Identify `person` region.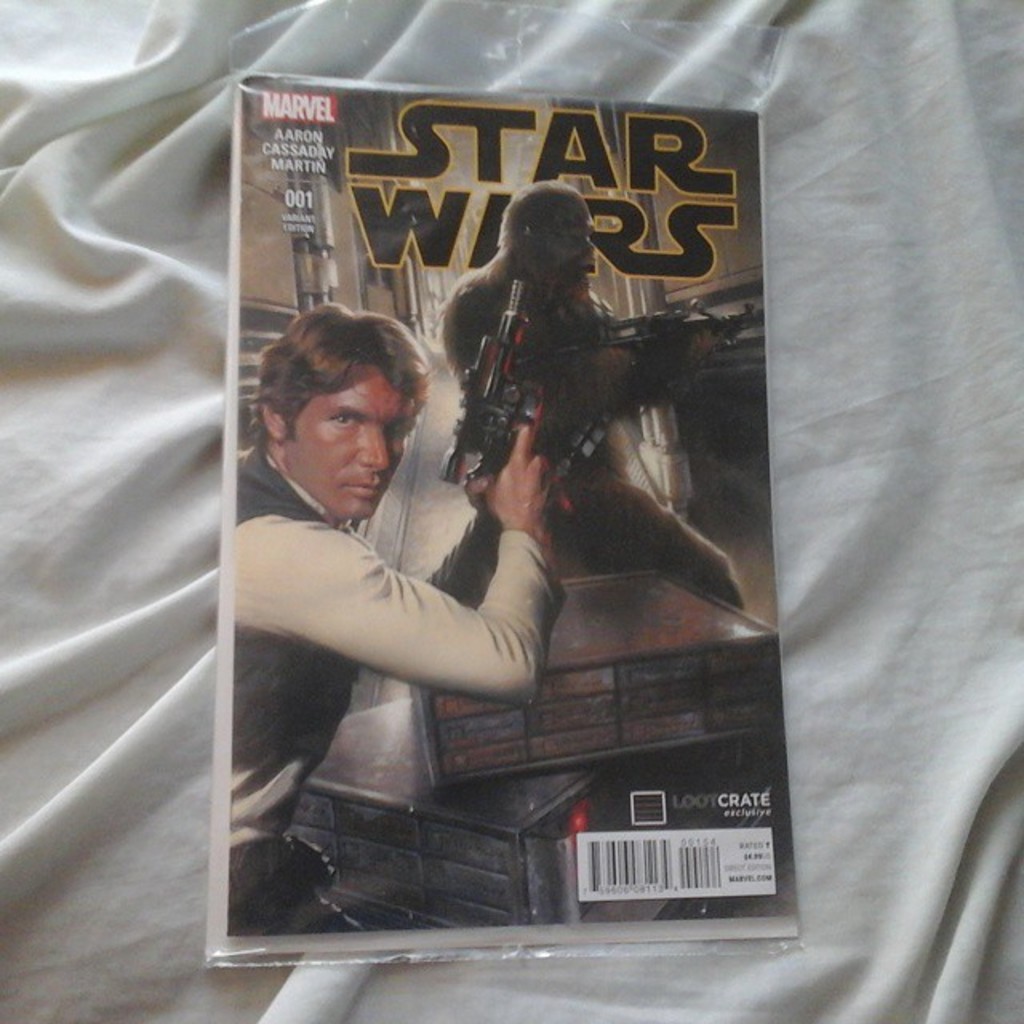
Region: (227, 298, 554, 928).
